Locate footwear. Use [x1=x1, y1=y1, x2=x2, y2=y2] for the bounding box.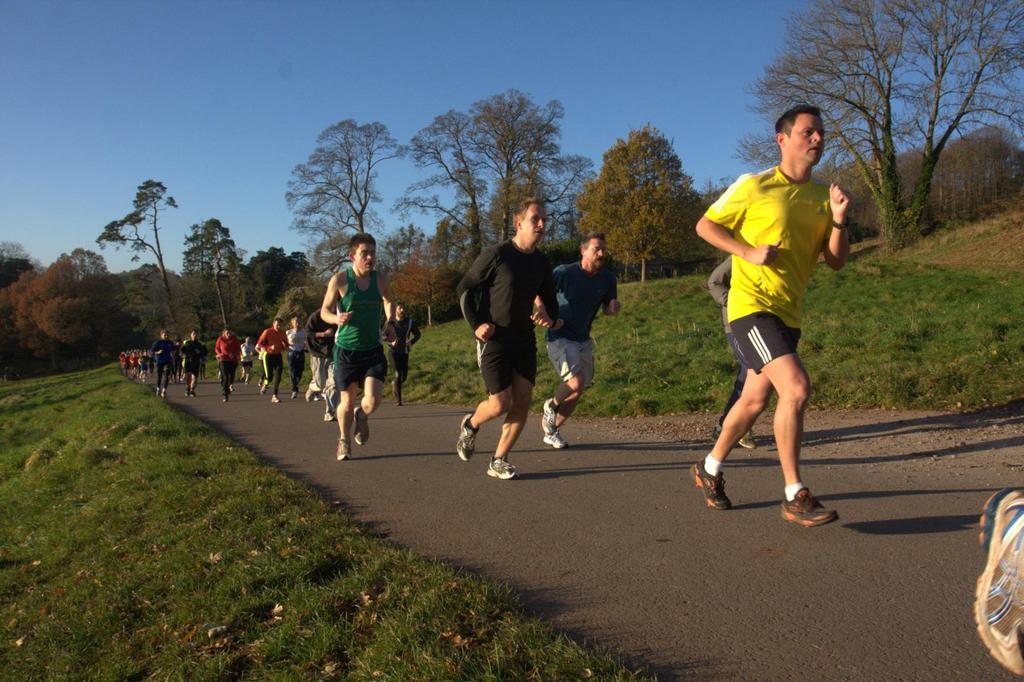
[x1=540, y1=430, x2=566, y2=451].
